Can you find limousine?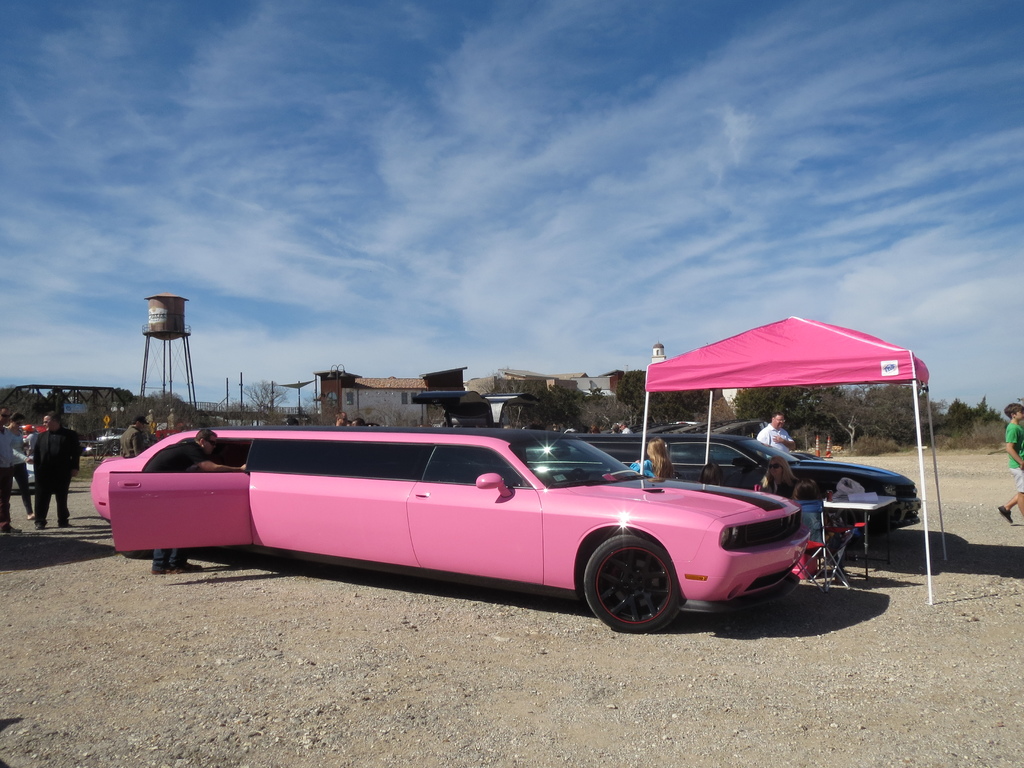
Yes, bounding box: 410/387/924/539.
